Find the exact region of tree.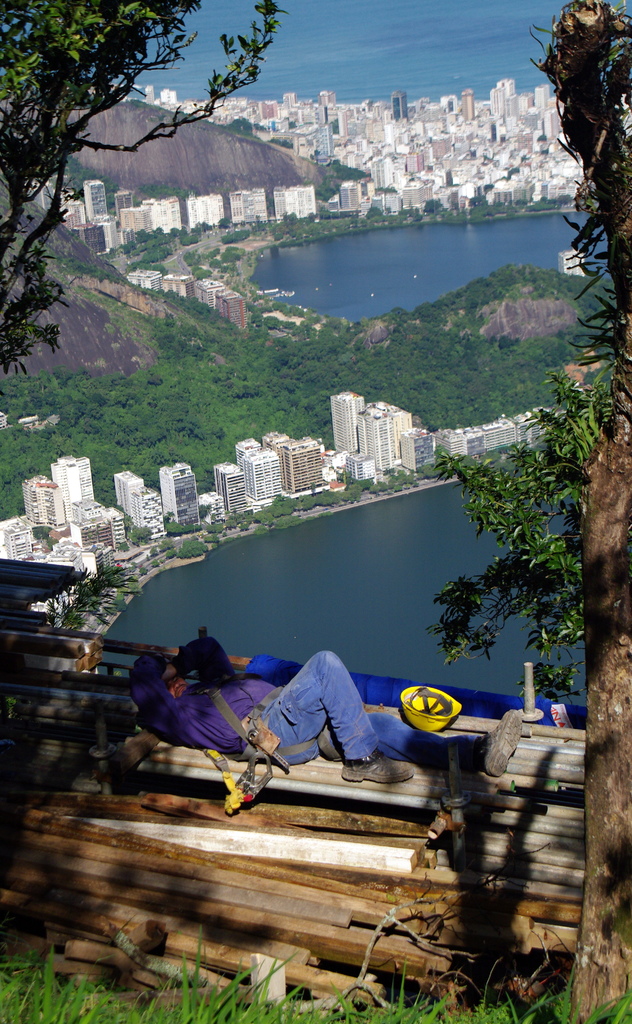
Exact region: x1=420 y1=0 x2=631 y2=1023.
